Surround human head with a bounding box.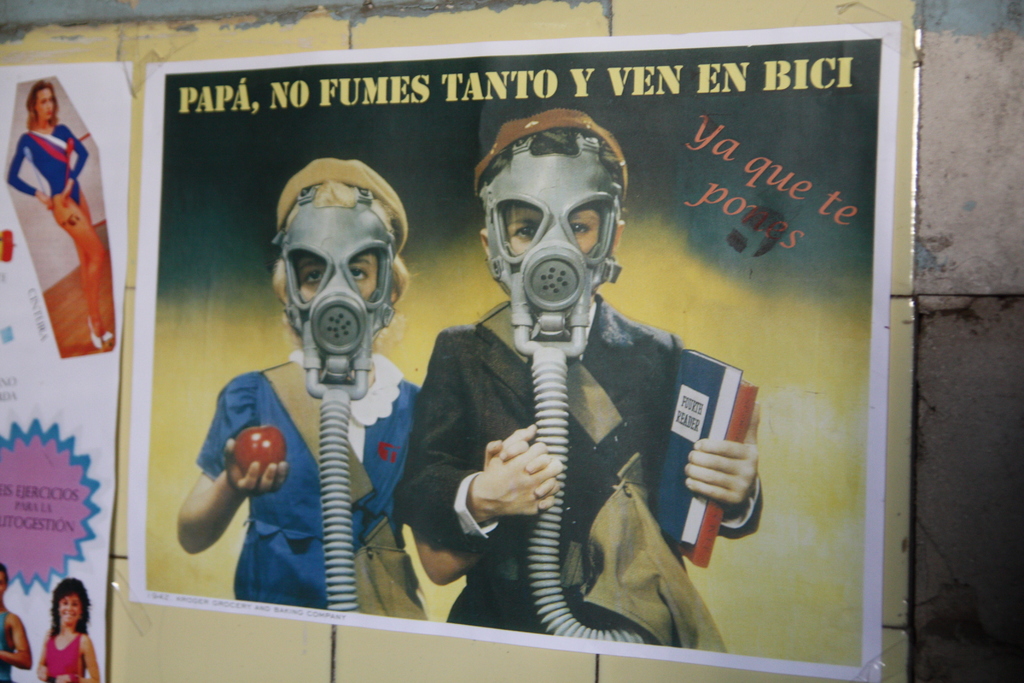
locate(275, 161, 405, 349).
